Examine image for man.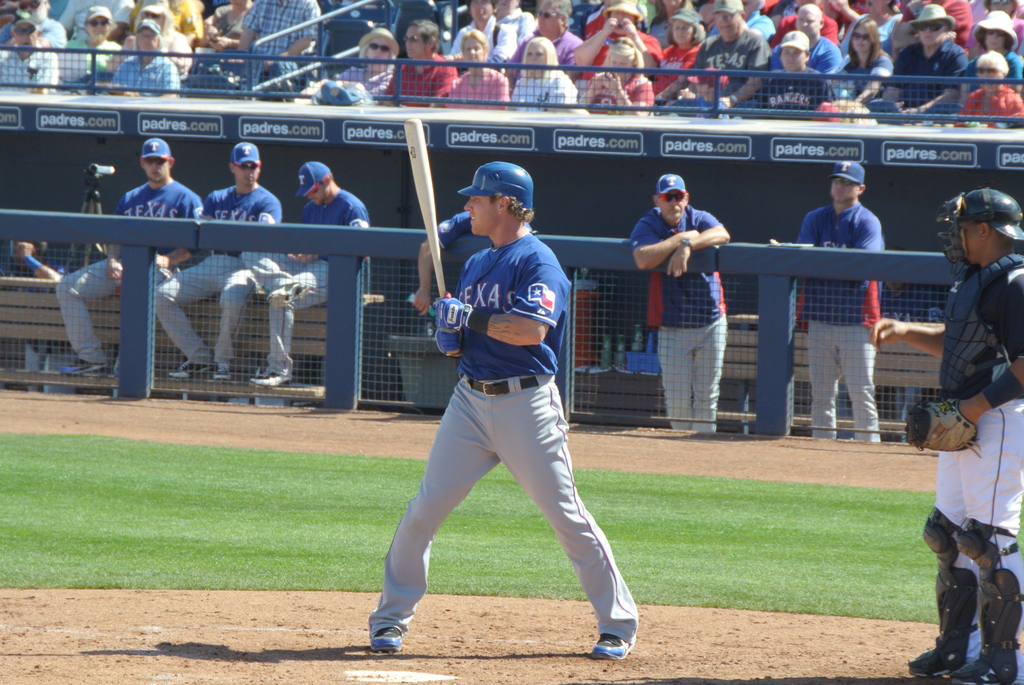
Examination result: <box>0,10,55,93</box>.
